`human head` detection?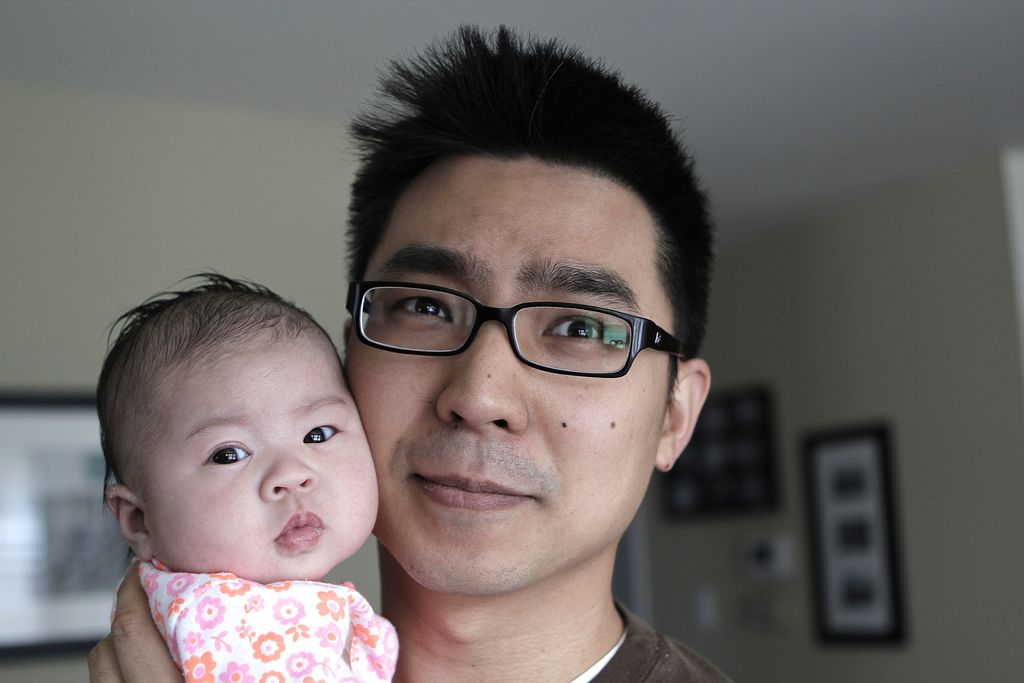
93 269 388 602
